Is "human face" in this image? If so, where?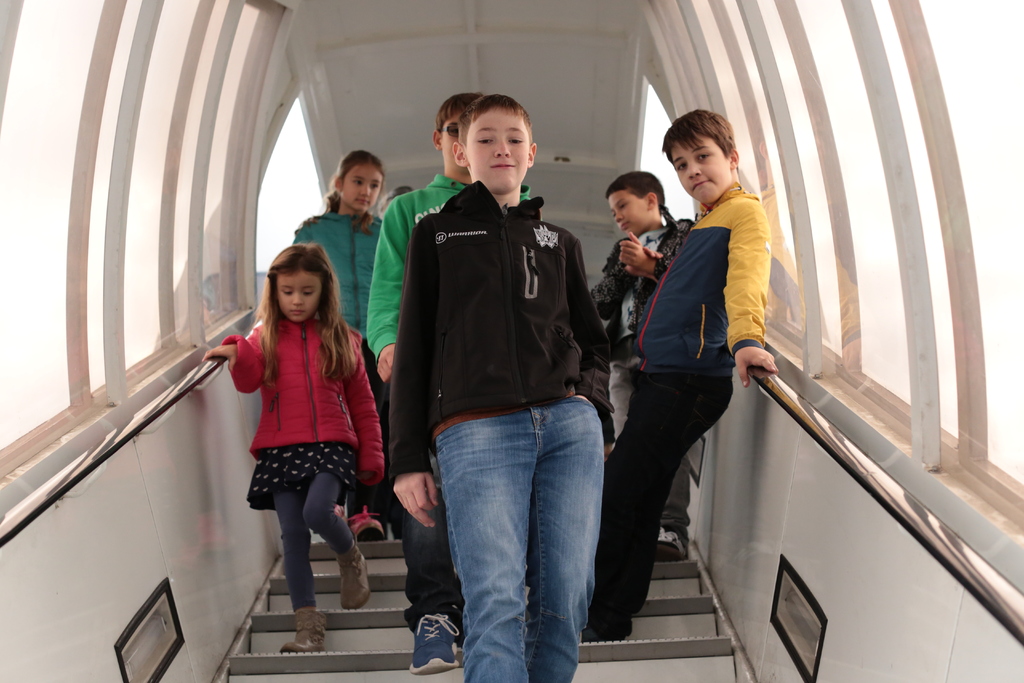
Yes, at bbox=[342, 165, 383, 212].
